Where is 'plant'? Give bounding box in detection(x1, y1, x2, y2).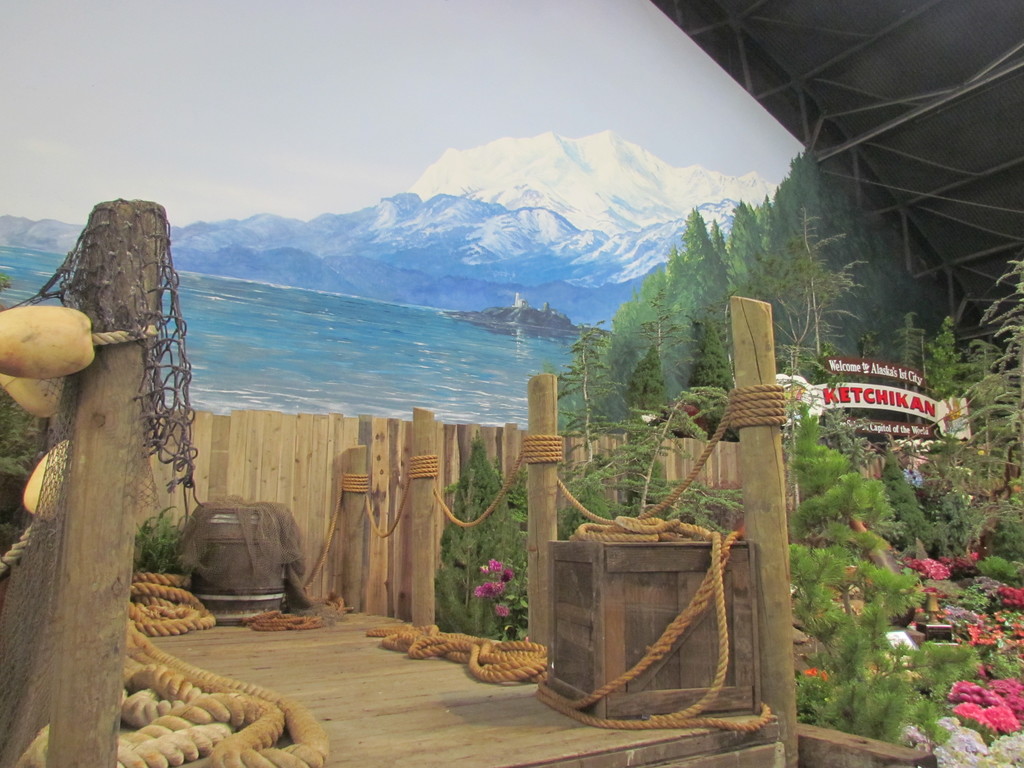
detection(800, 404, 938, 756).
